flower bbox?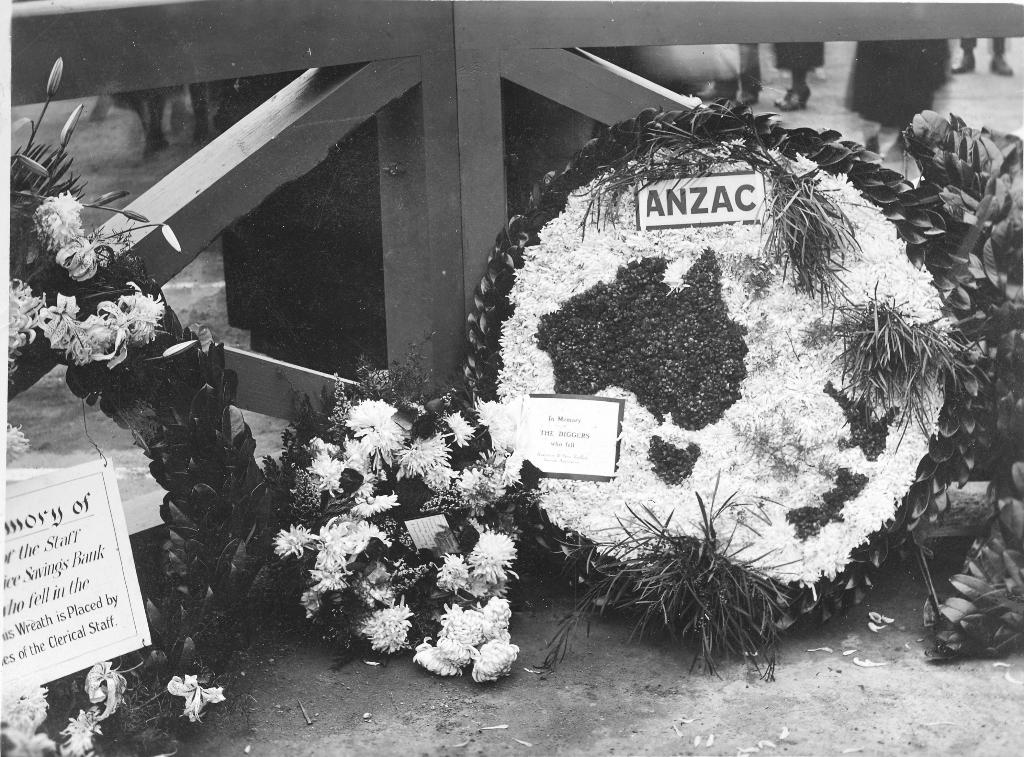
[0, 729, 59, 756]
